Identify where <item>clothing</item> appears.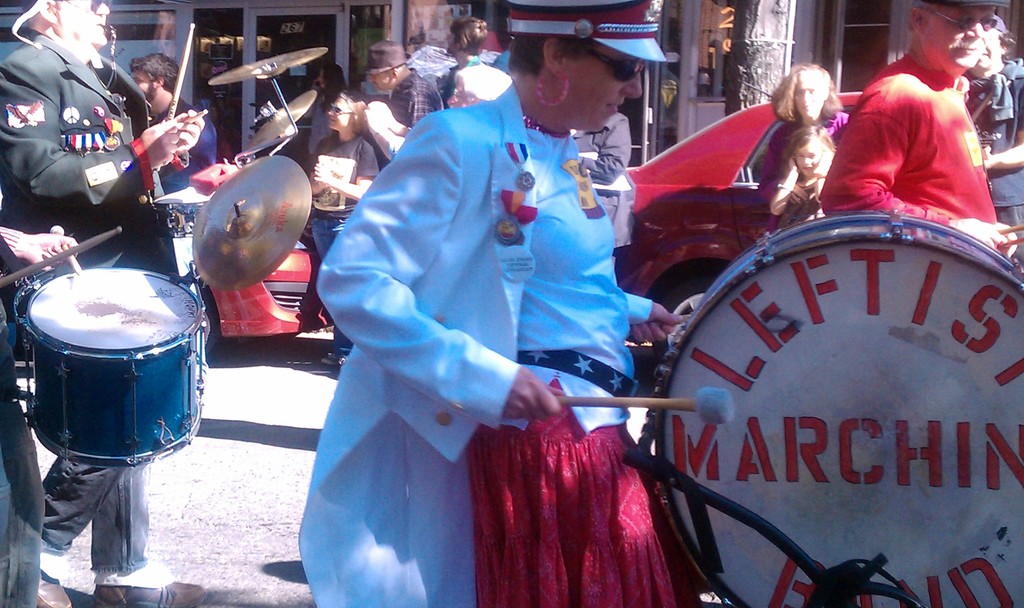
Appears at 161/100/242/188.
